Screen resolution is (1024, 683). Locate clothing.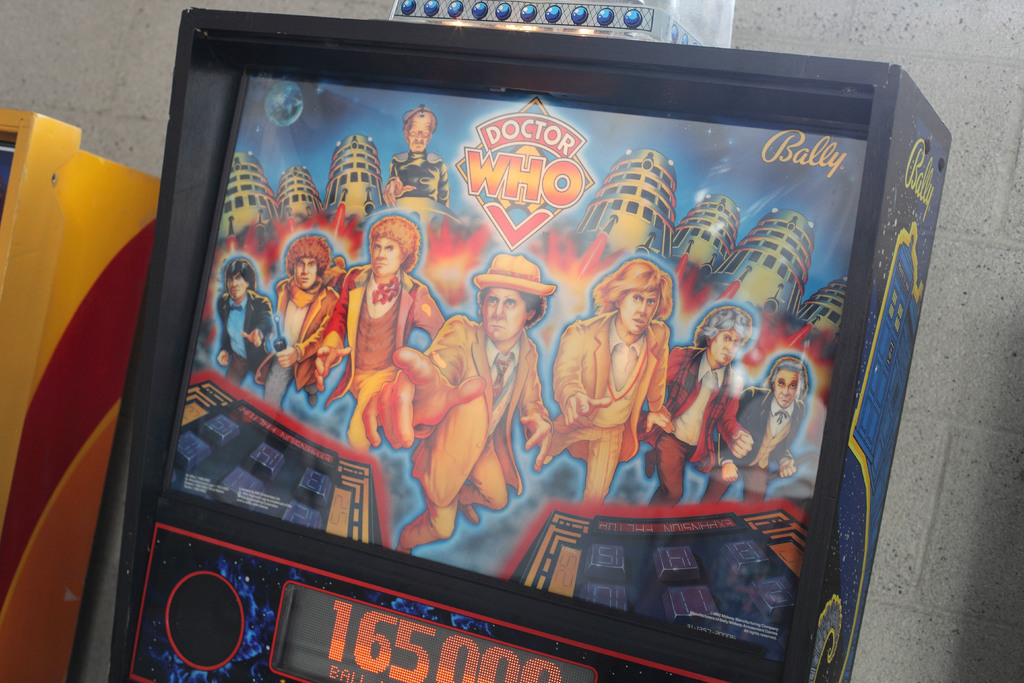
bbox=[406, 313, 548, 555].
